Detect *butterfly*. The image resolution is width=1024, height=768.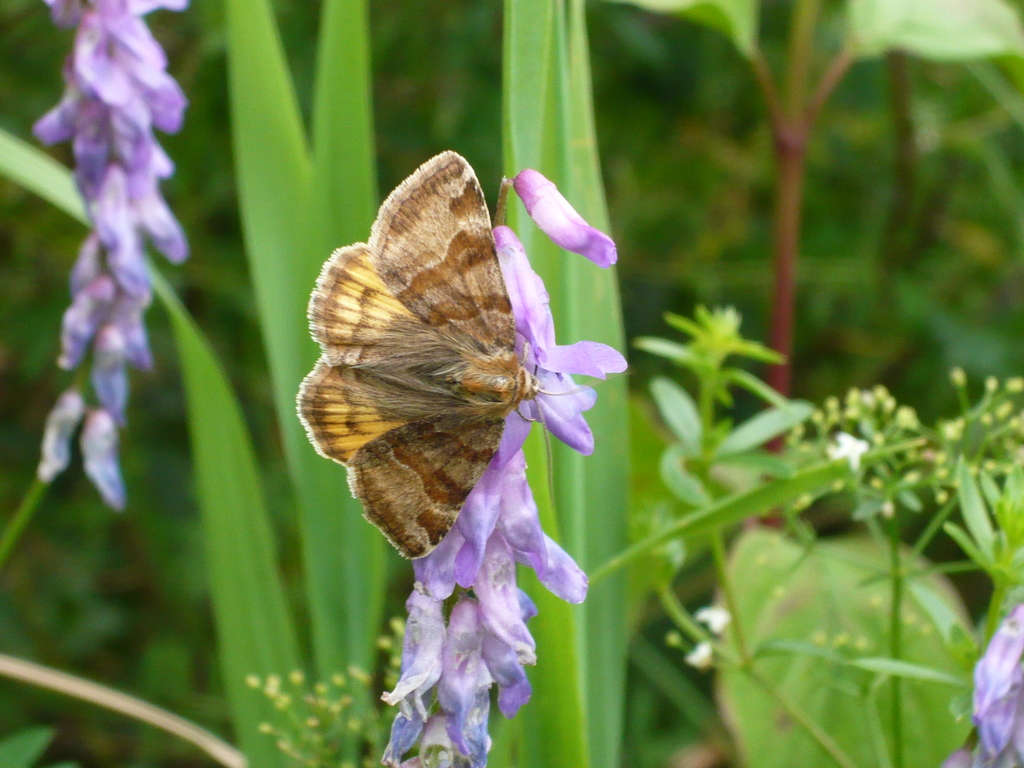
[294, 150, 590, 561].
